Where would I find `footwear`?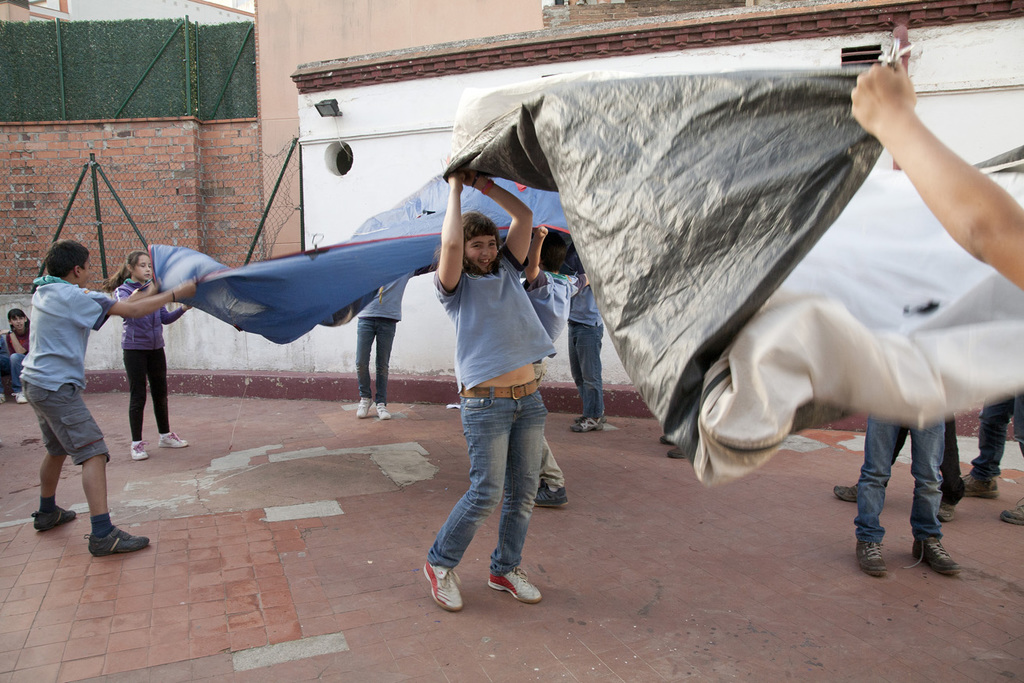
At <region>489, 568, 548, 604</region>.
